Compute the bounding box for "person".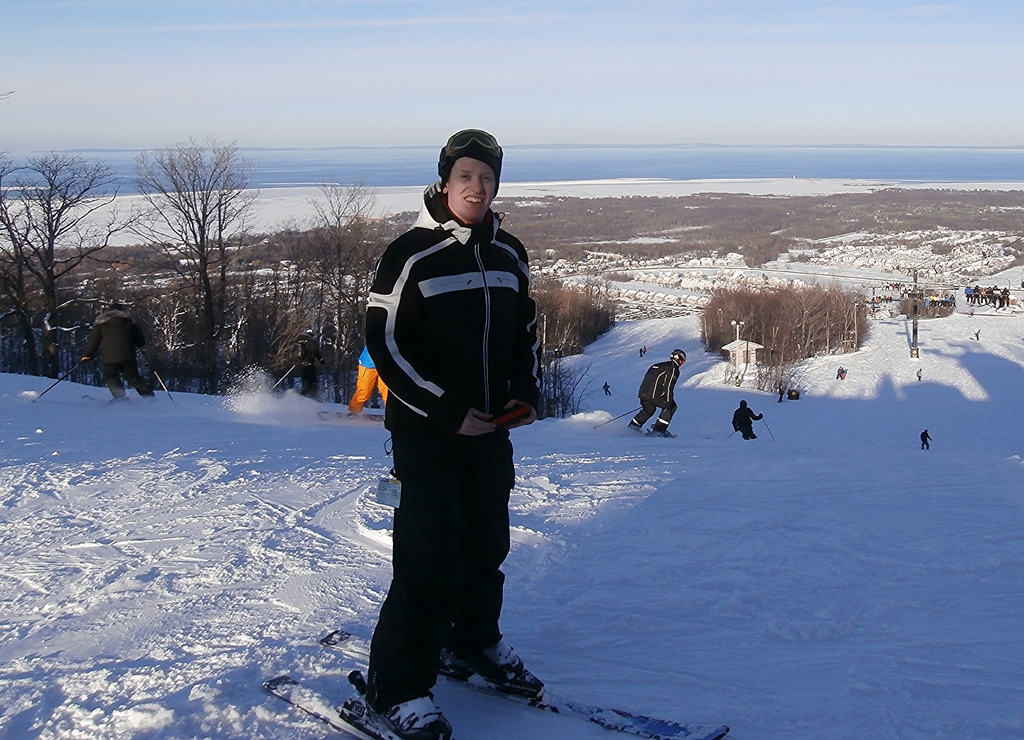
<bbox>348, 345, 388, 412</bbox>.
